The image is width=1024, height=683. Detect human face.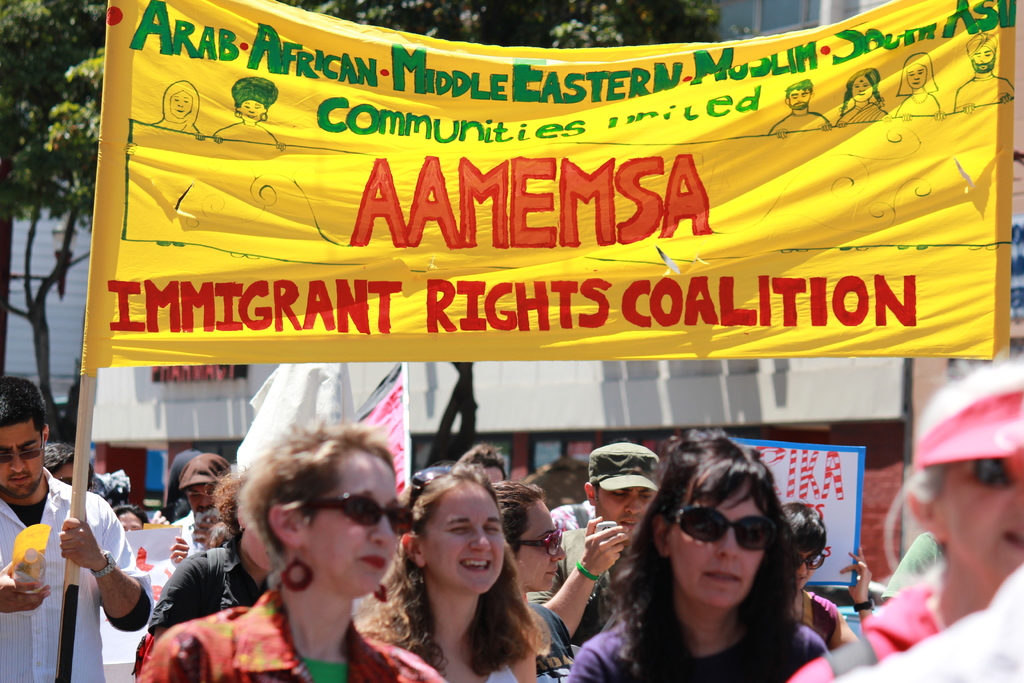
Detection: [241, 100, 263, 120].
